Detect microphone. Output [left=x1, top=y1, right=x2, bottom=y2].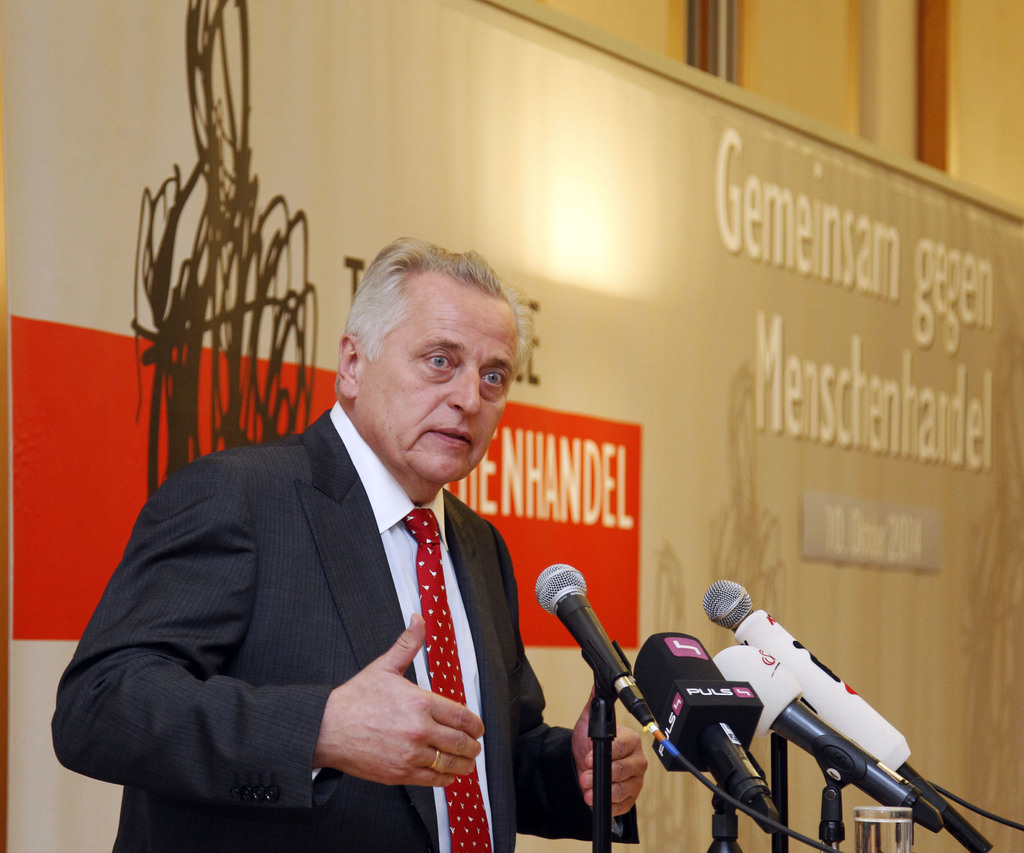
[left=627, top=625, right=788, bottom=836].
